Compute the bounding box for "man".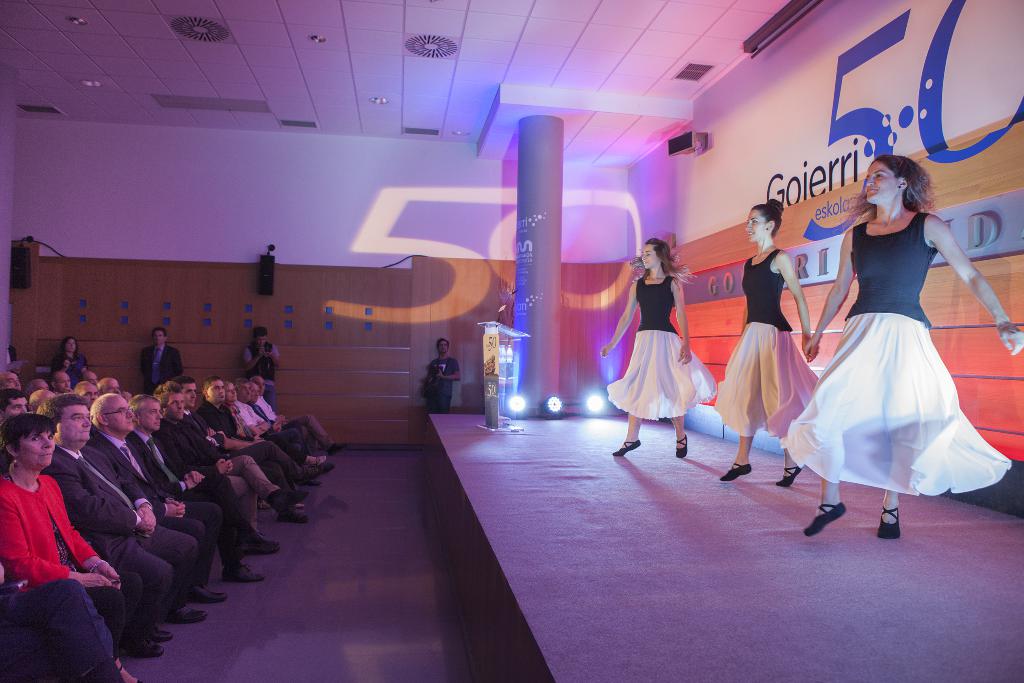
[41,395,200,643].
